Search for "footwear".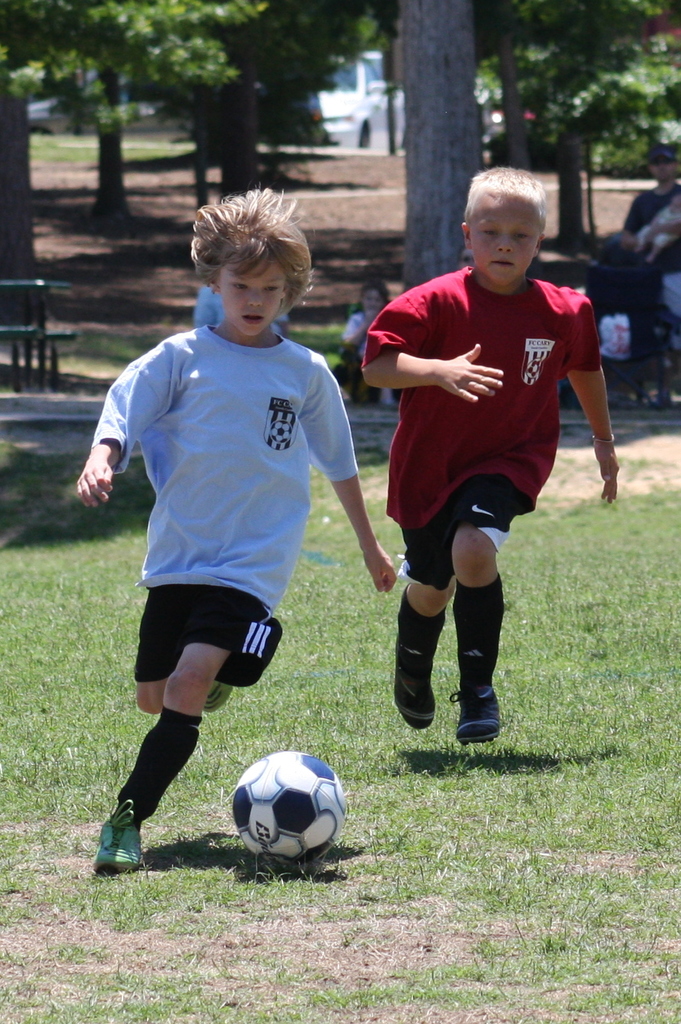
Found at left=395, top=637, right=439, bottom=727.
